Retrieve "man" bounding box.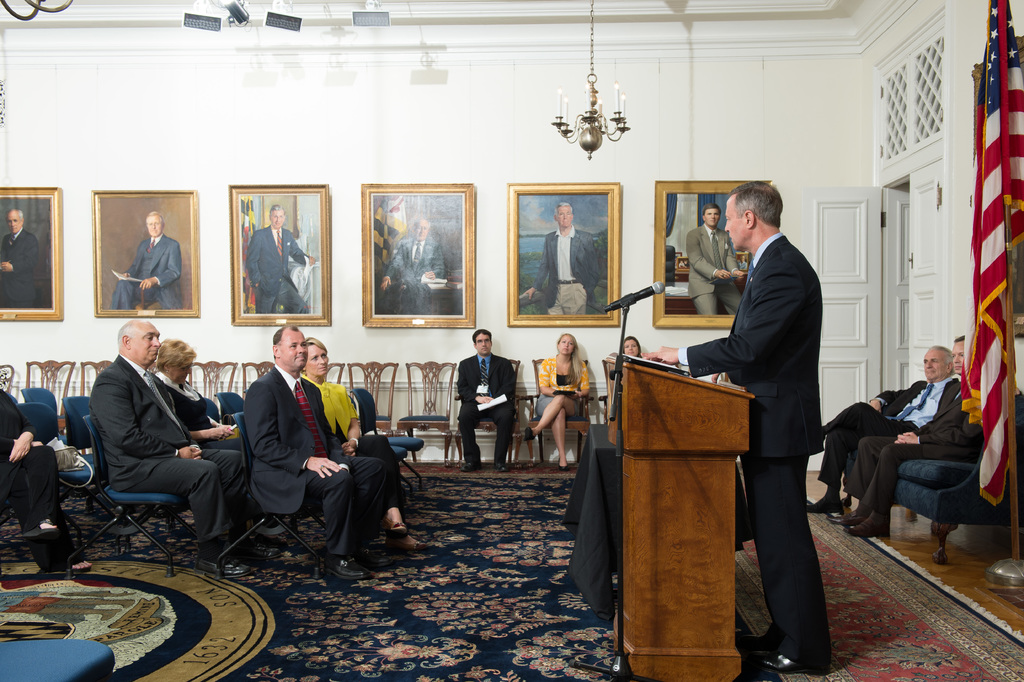
Bounding box: crop(812, 342, 968, 510).
